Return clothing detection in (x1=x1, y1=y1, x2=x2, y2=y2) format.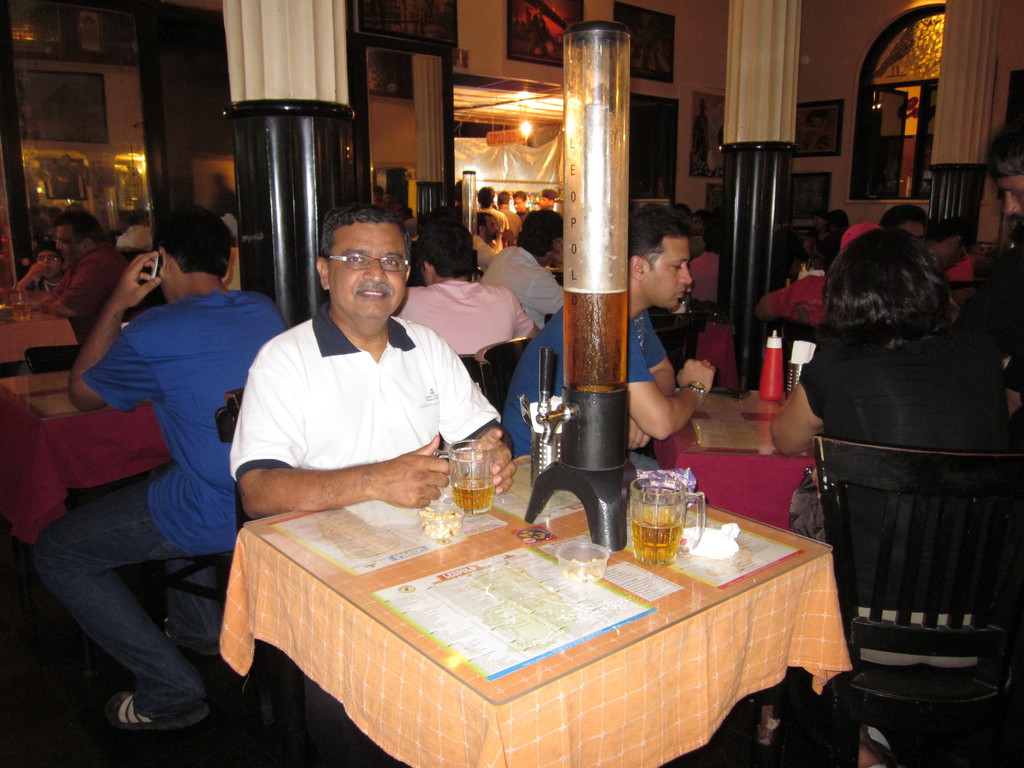
(x1=233, y1=274, x2=490, y2=527).
